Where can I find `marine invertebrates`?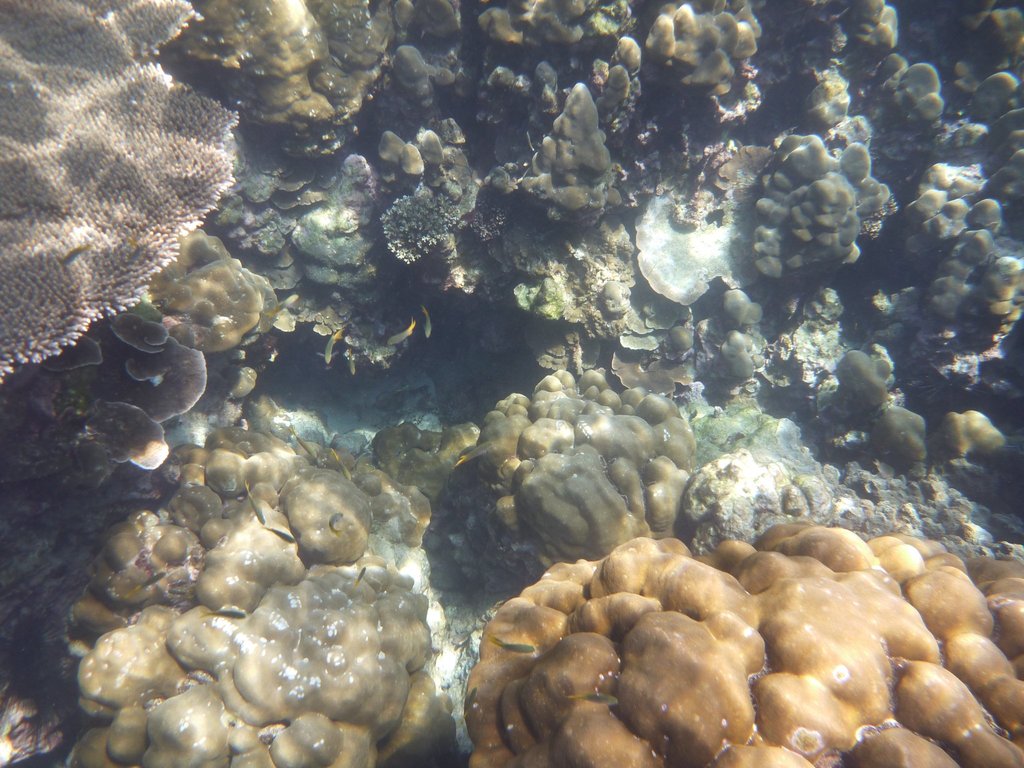
You can find it at 465/192/521/244.
